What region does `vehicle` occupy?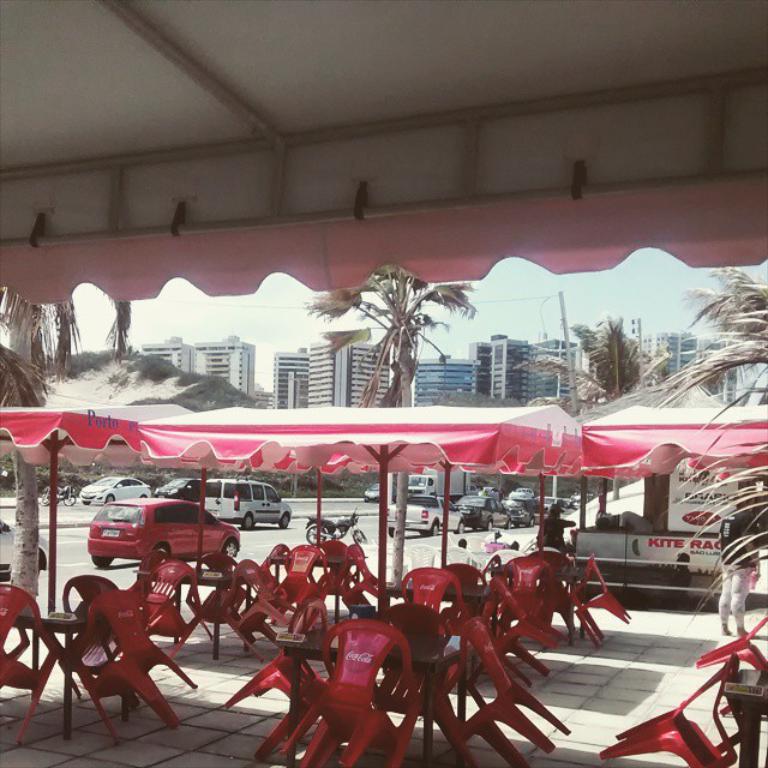
206 476 284 524.
